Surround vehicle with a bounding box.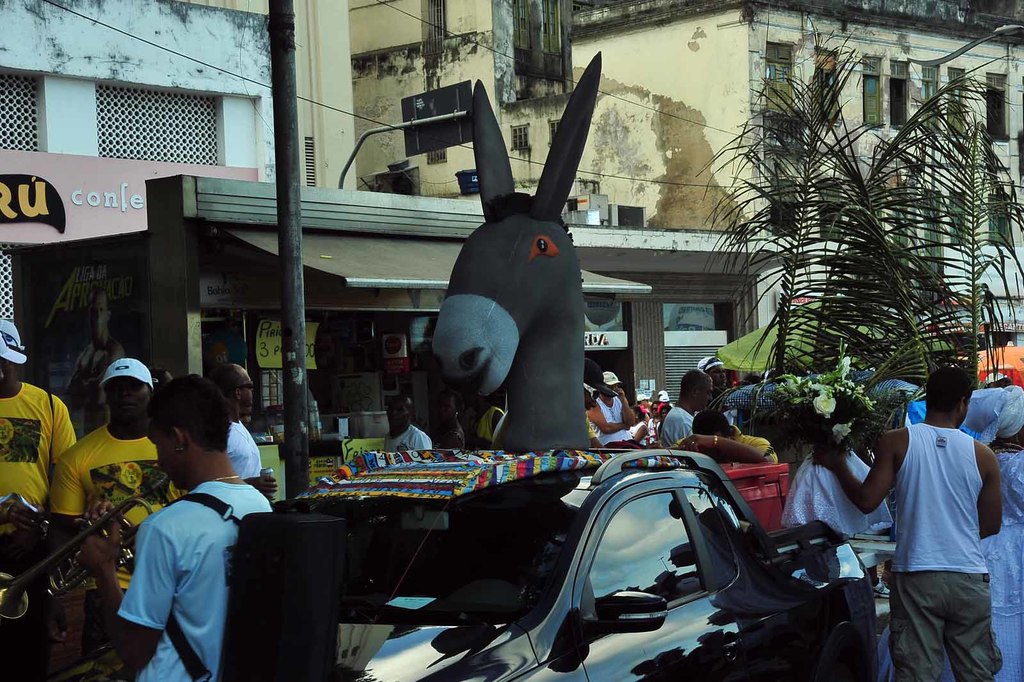
box(285, 442, 884, 681).
